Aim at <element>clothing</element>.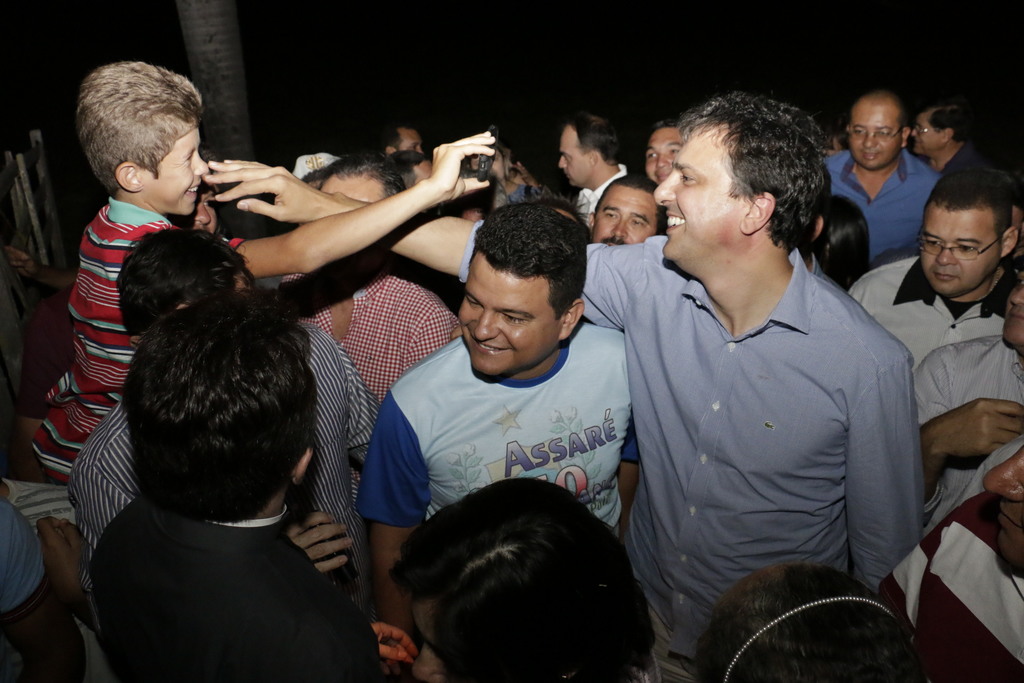
Aimed at locate(350, 336, 644, 548).
